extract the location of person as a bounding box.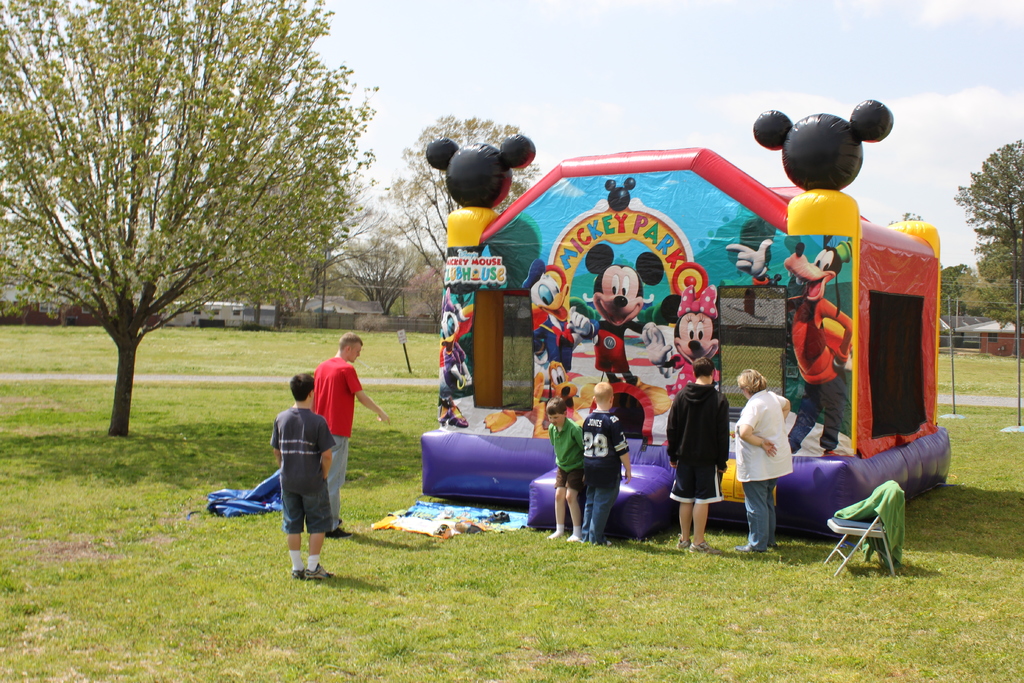
<region>582, 382, 630, 544</region>.
